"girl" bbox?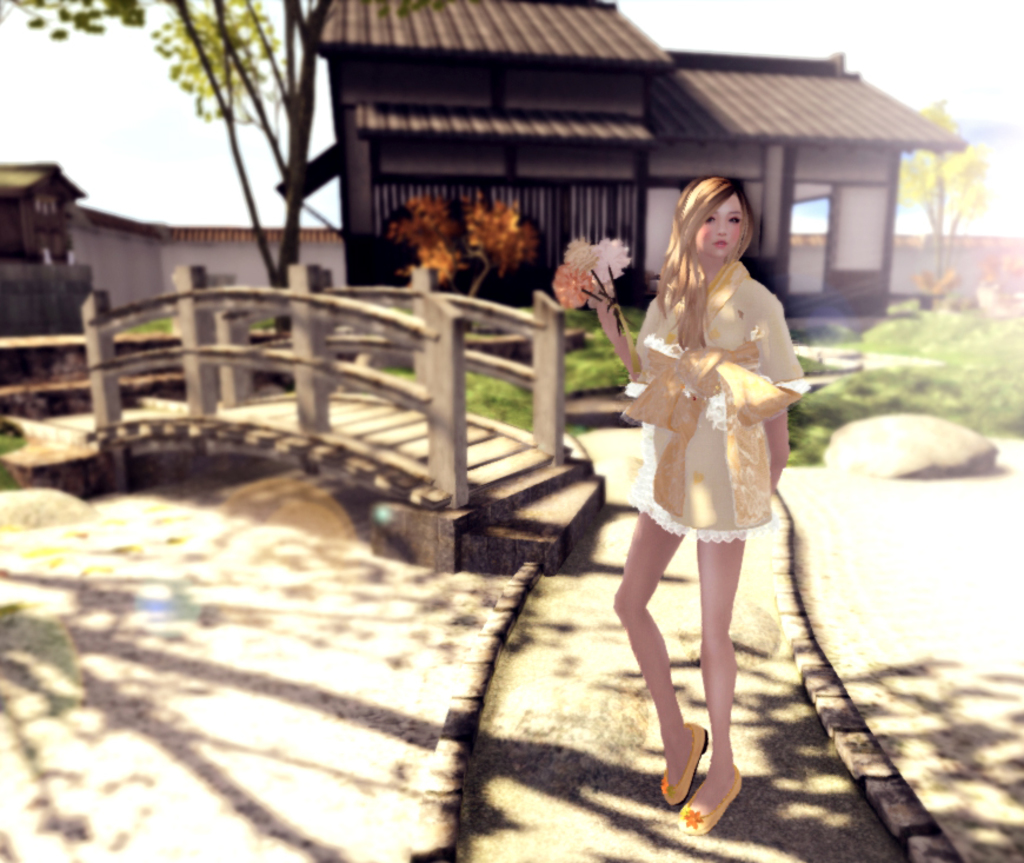
(597,177,811,832)
